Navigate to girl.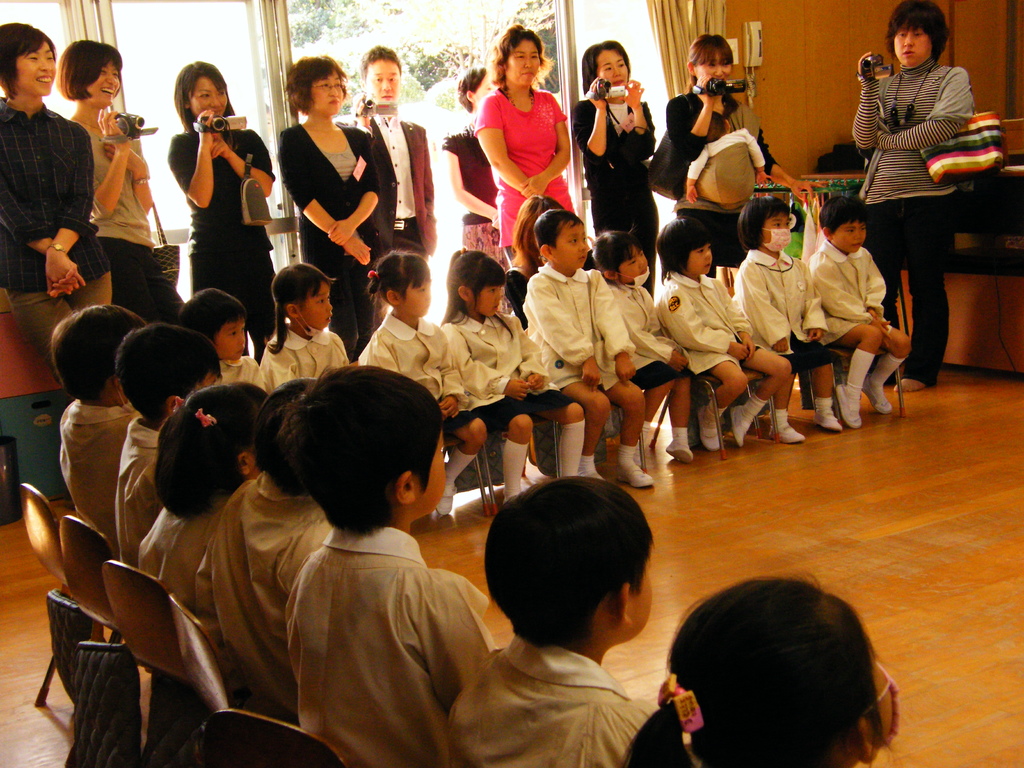
Navigation target: (178, 291, 274, 392).
